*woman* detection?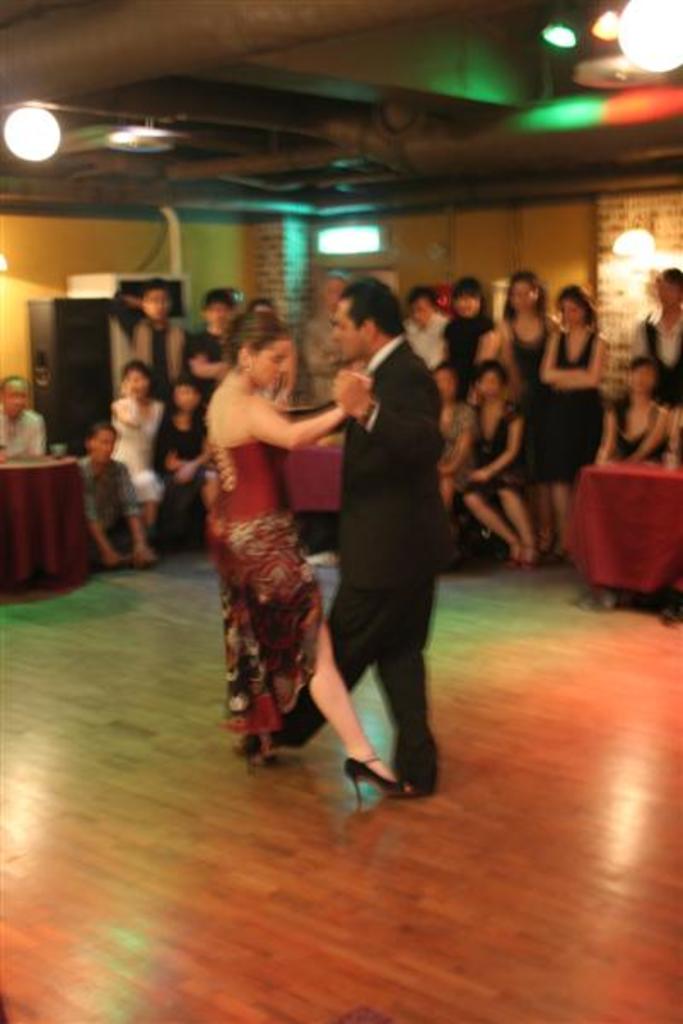
(444, 273, 493, 377)
